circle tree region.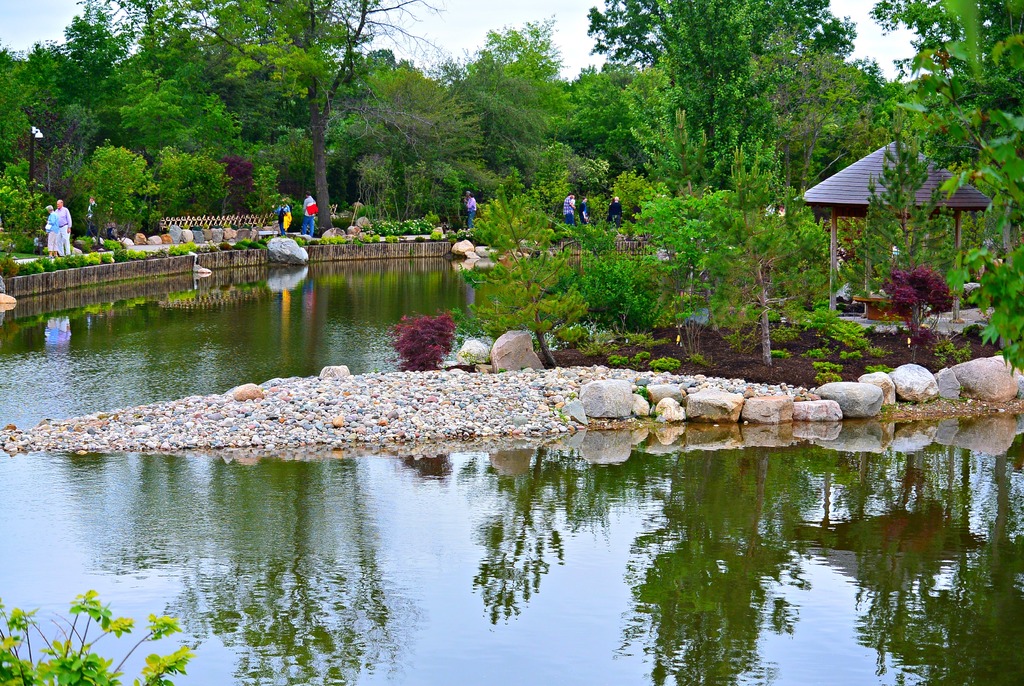
Region: rect(556, 177, 668, 345).
